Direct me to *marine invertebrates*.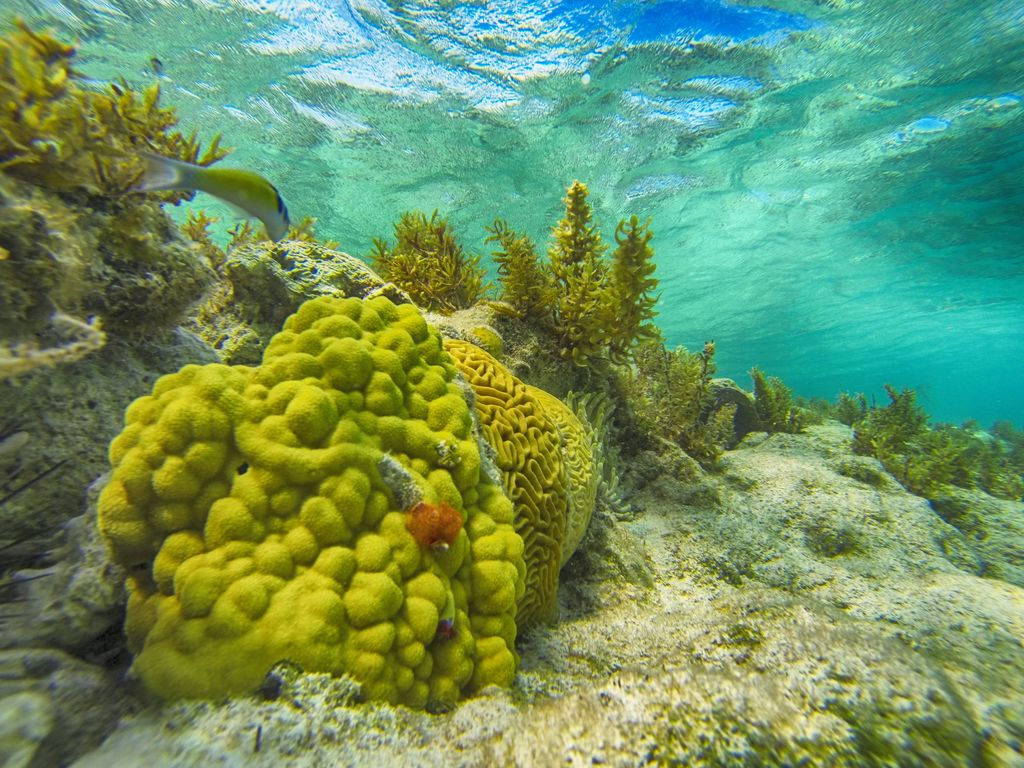
Direction: detection(619, 309, 773, 485).
